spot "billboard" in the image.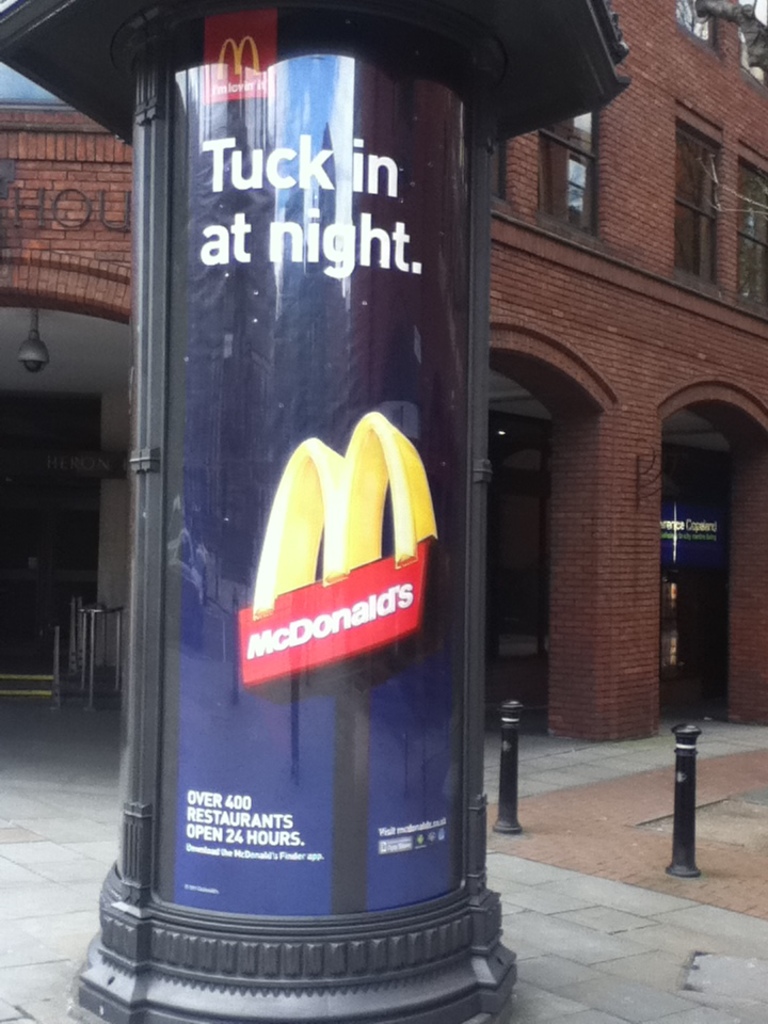
"billboard" found at l=129, t=3, r=478, b=908.
